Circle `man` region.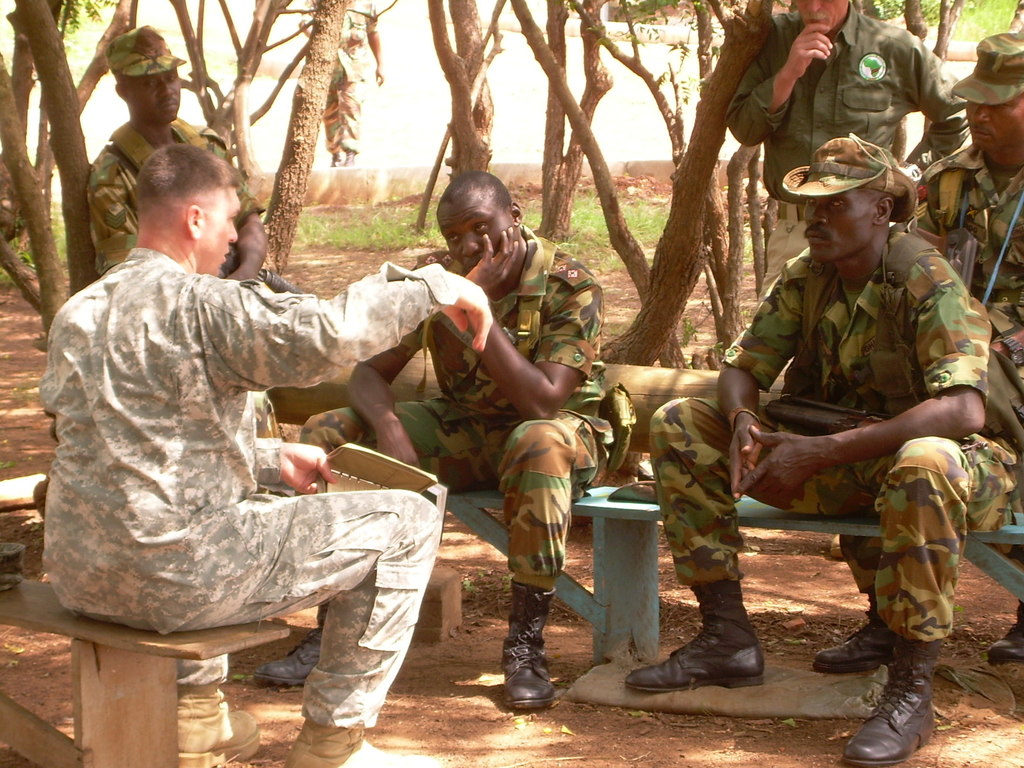
Region: (left=252, top=171, right=637, bottom=715).
